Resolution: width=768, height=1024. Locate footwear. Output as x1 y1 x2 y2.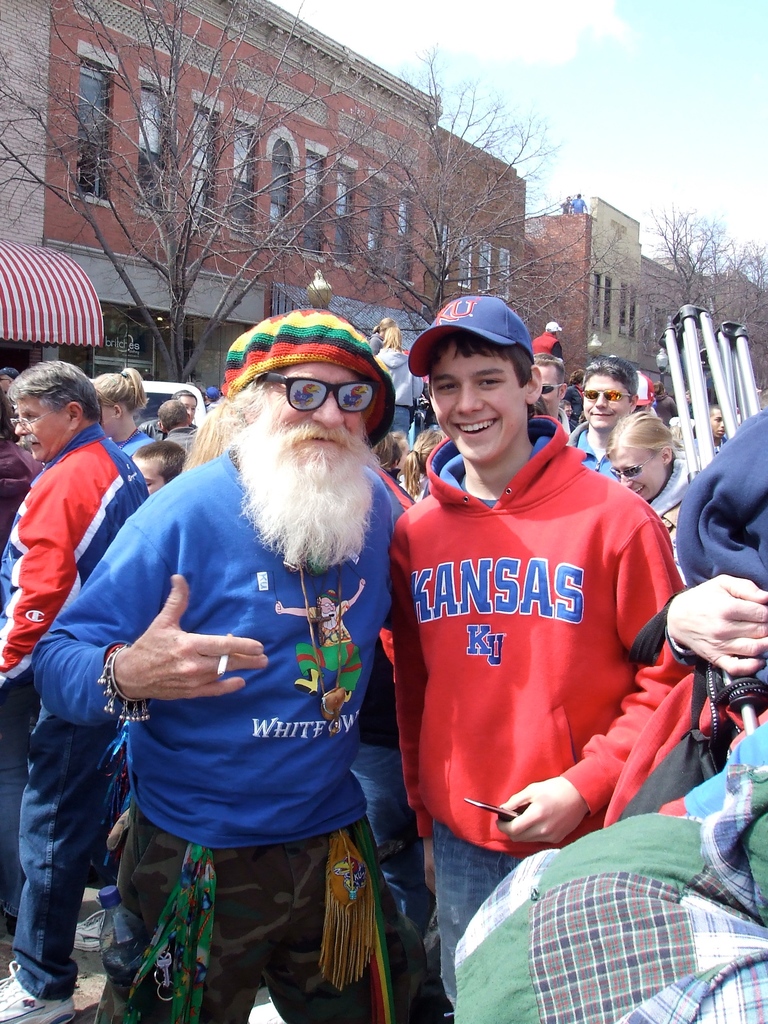
70 903 107 952.
